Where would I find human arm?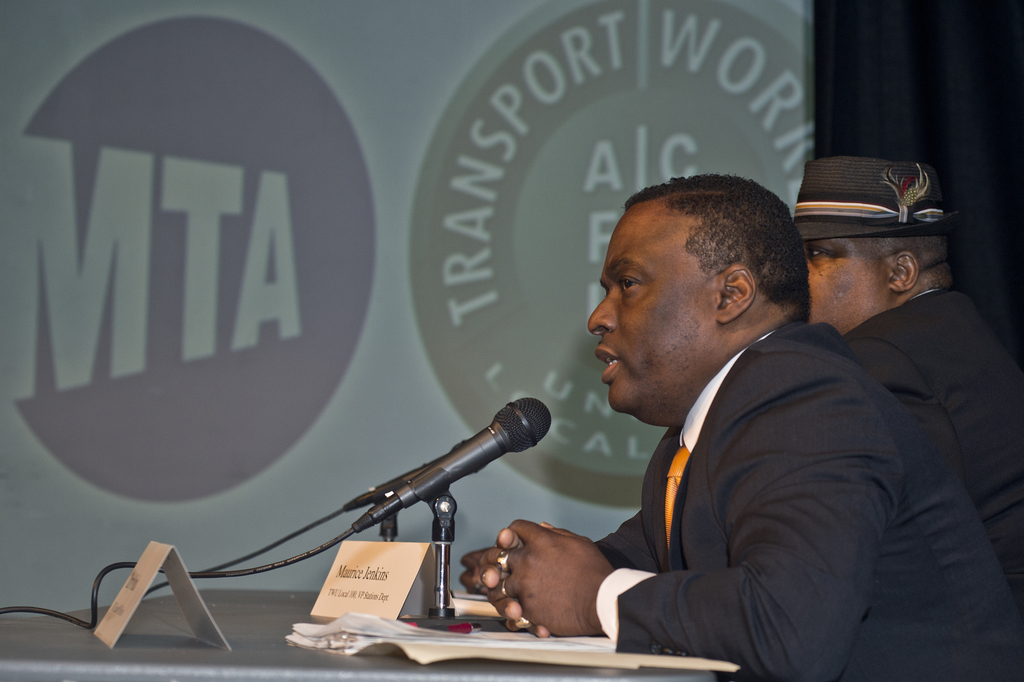
At 467,352,905,681.
